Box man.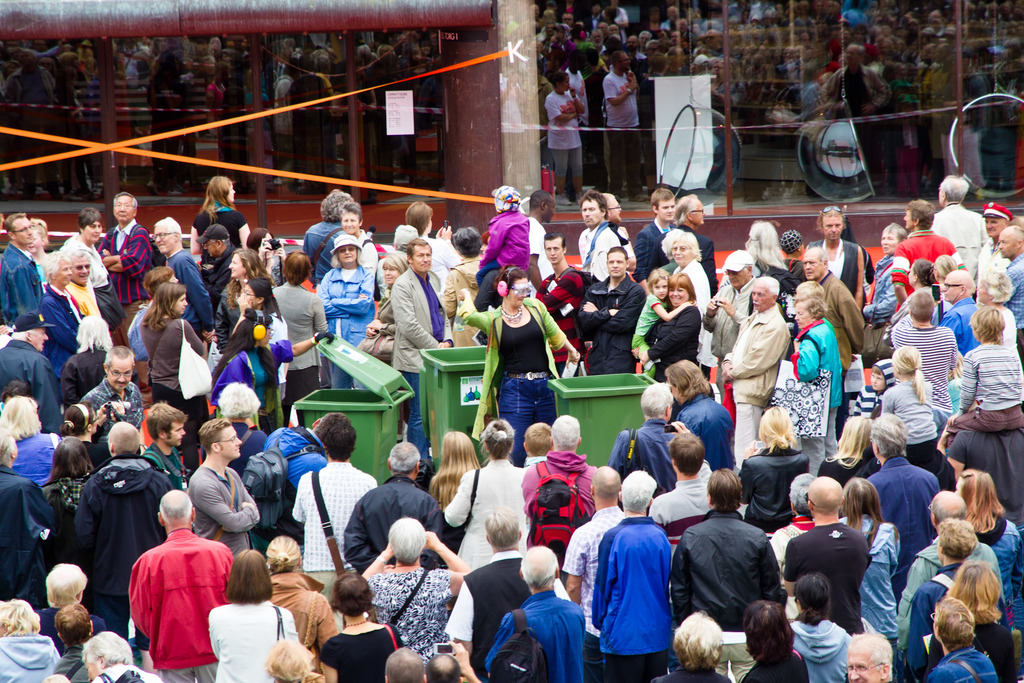
rect(572, 247, 650, 381).
